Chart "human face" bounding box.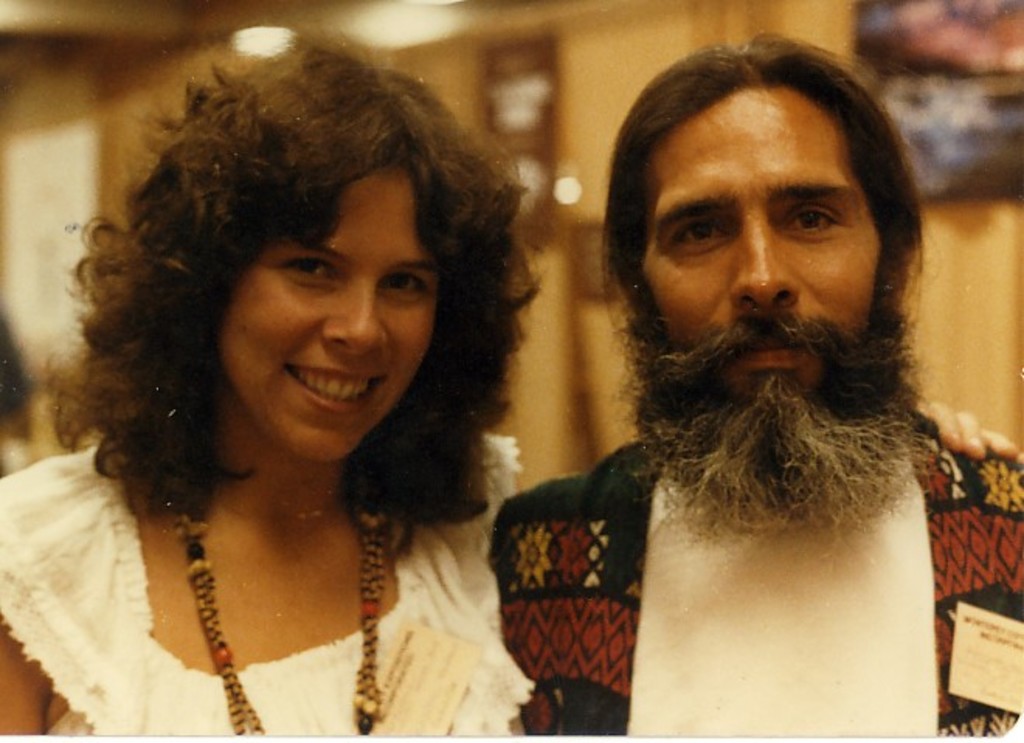
Charted: [647,81,880,397].
